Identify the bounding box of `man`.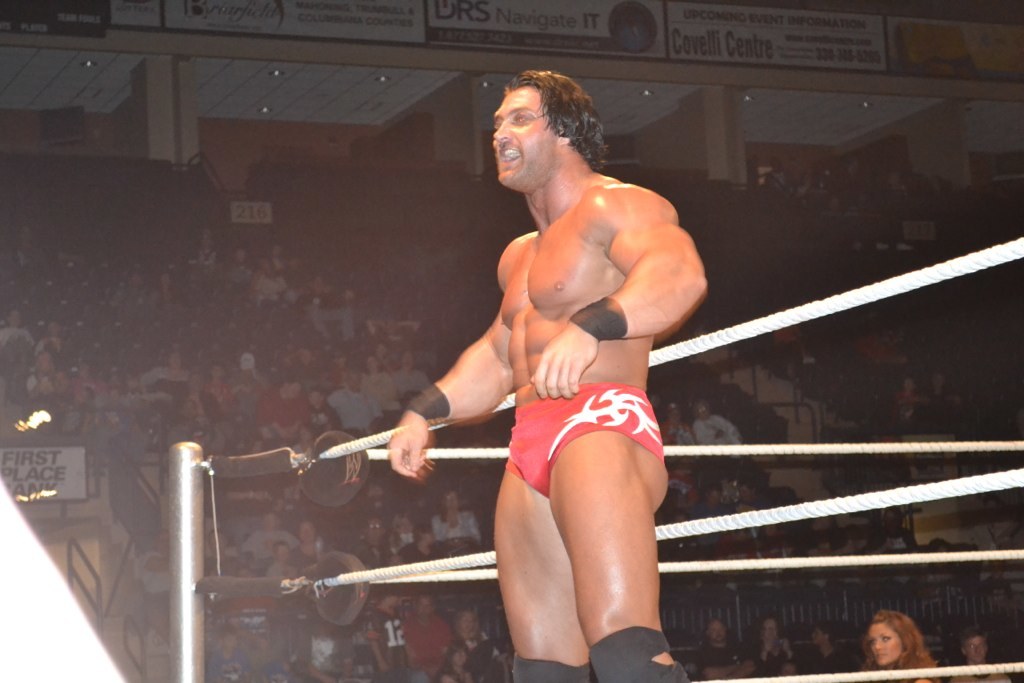
699, 618, 754, 682.
